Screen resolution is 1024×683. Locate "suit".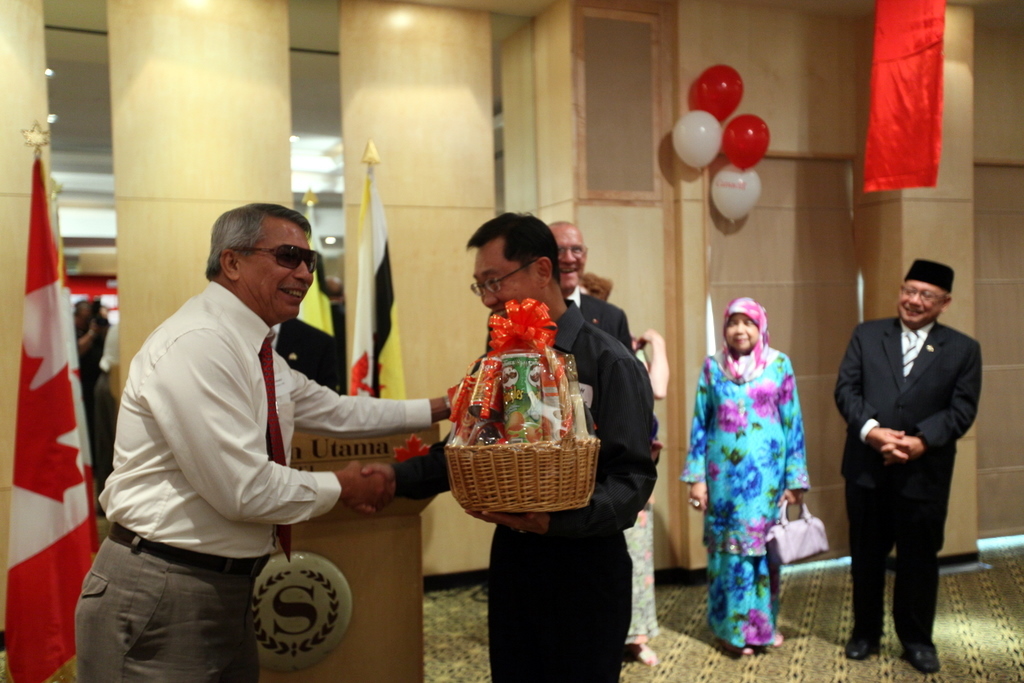
(485, 286, 638, 351).
